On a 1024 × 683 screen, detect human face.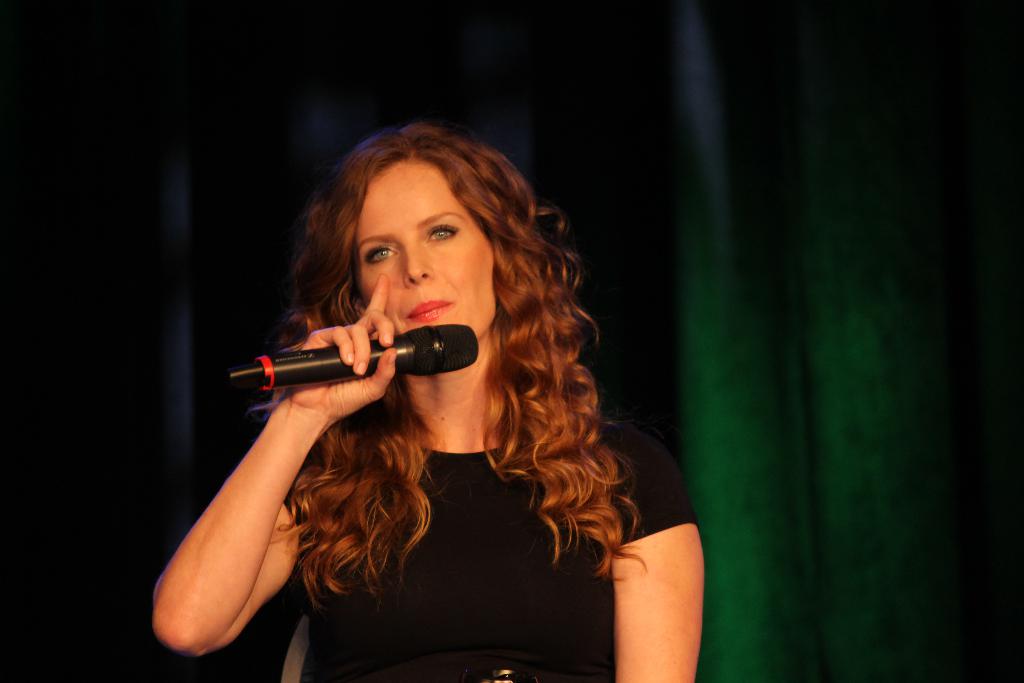
340, 161, 505, 370.
